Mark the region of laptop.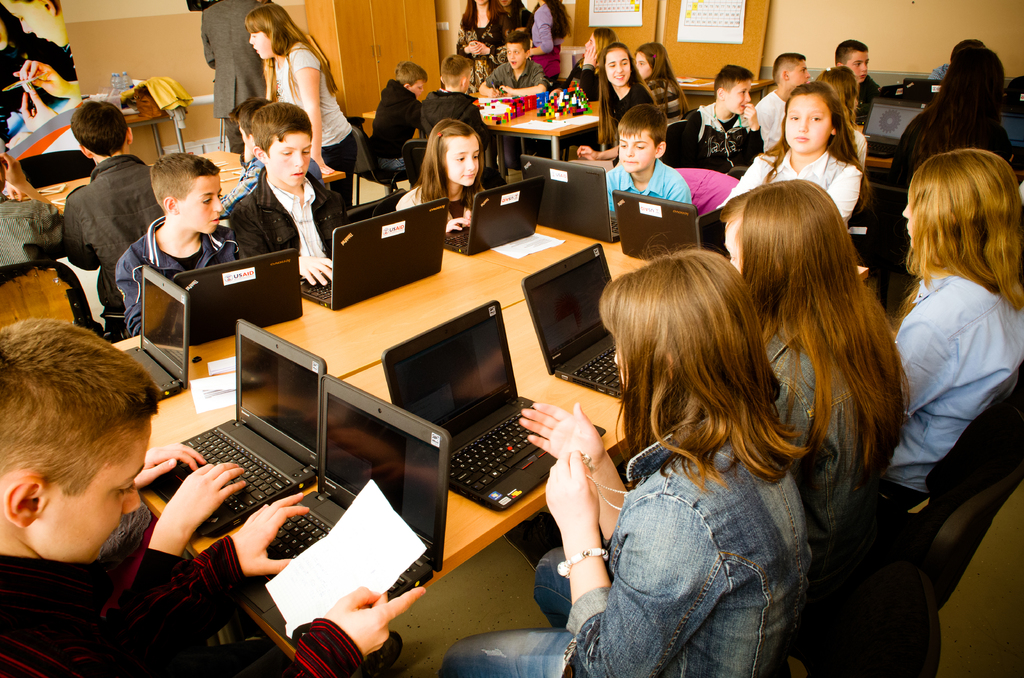
Region: <bbox>901, 79, 943, 101</bbox>.
